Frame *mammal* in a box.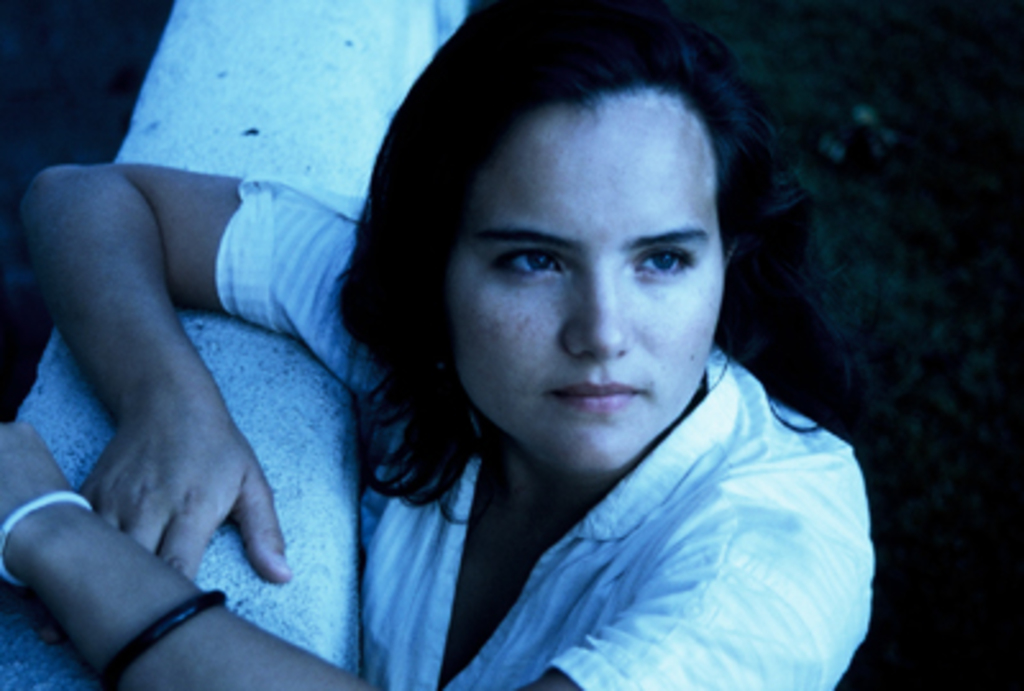
left=26, top=67, right=852, bottom=640.
